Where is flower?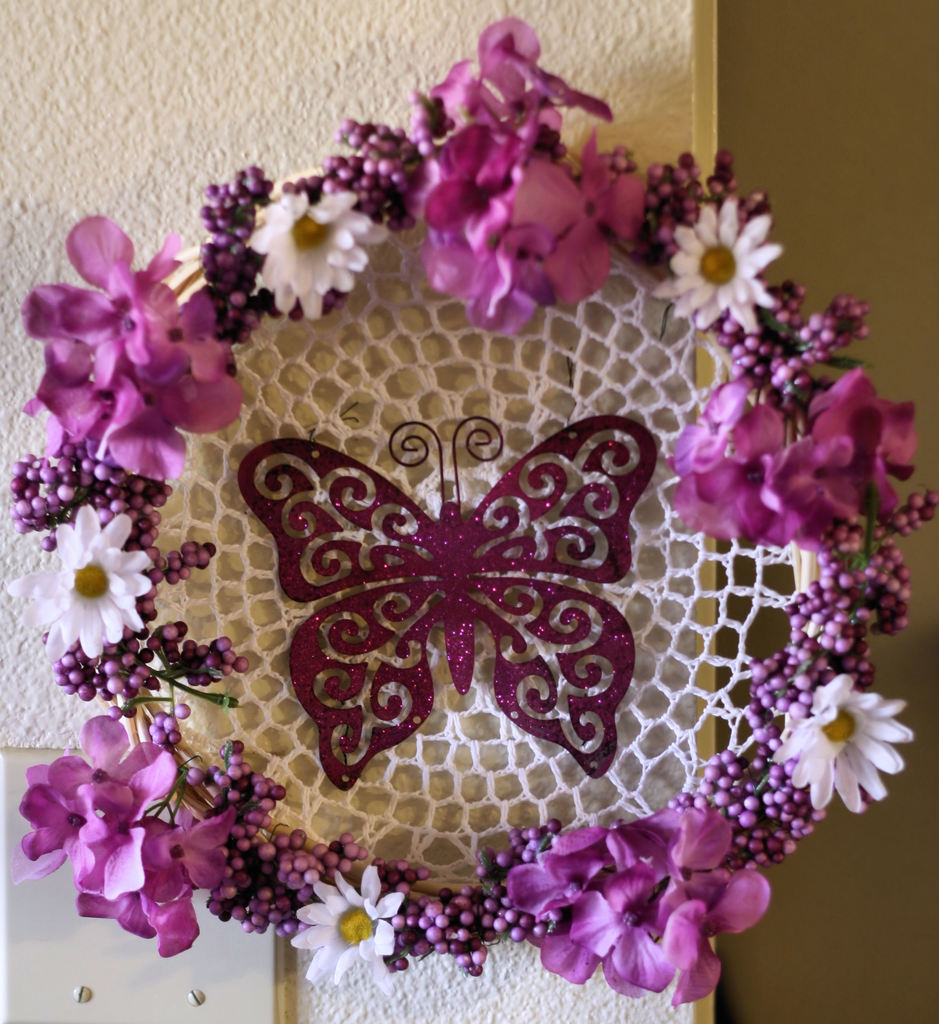
{"x1": 673, "y1": 386, "x2": 846, "y2": 548}.
